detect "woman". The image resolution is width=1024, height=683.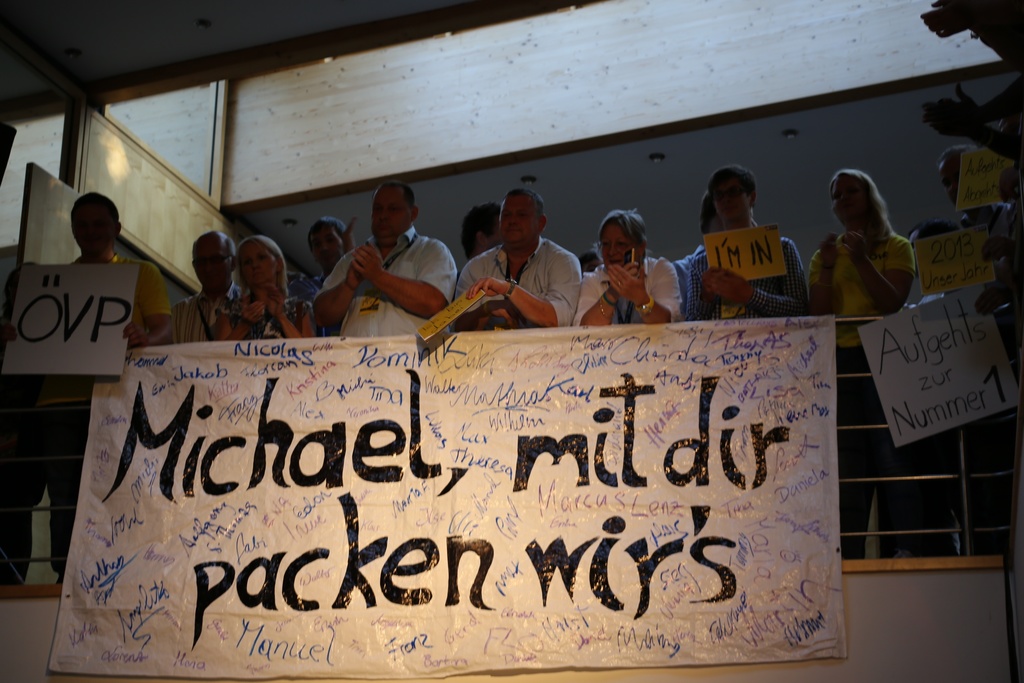
box=[806, 164, 918, 559].
